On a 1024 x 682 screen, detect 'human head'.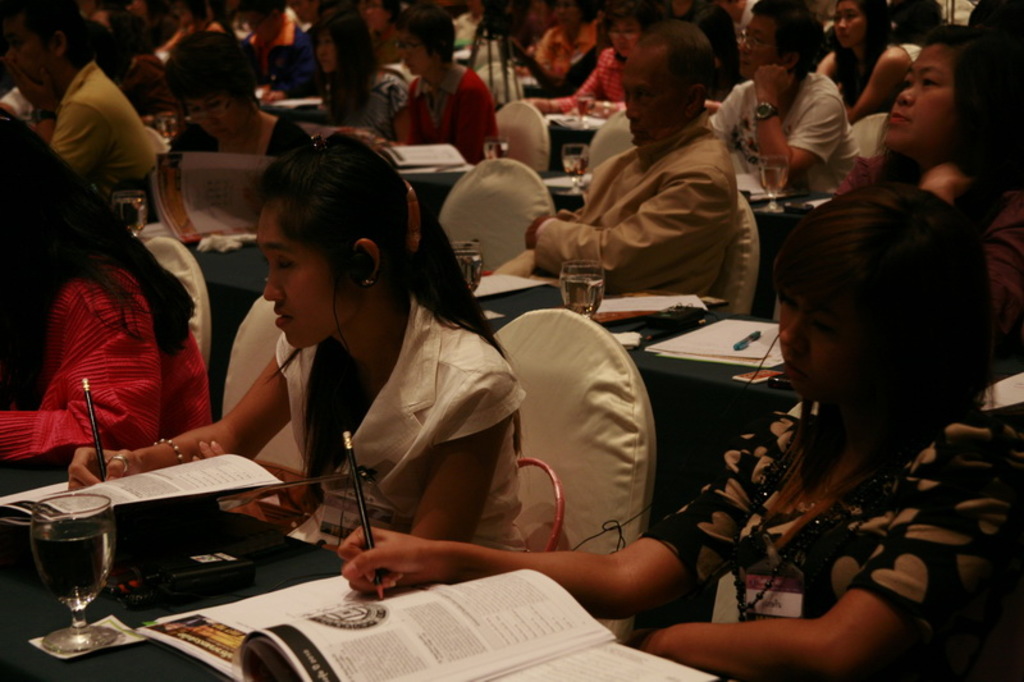
bbox(0, 0, 82, 99).
